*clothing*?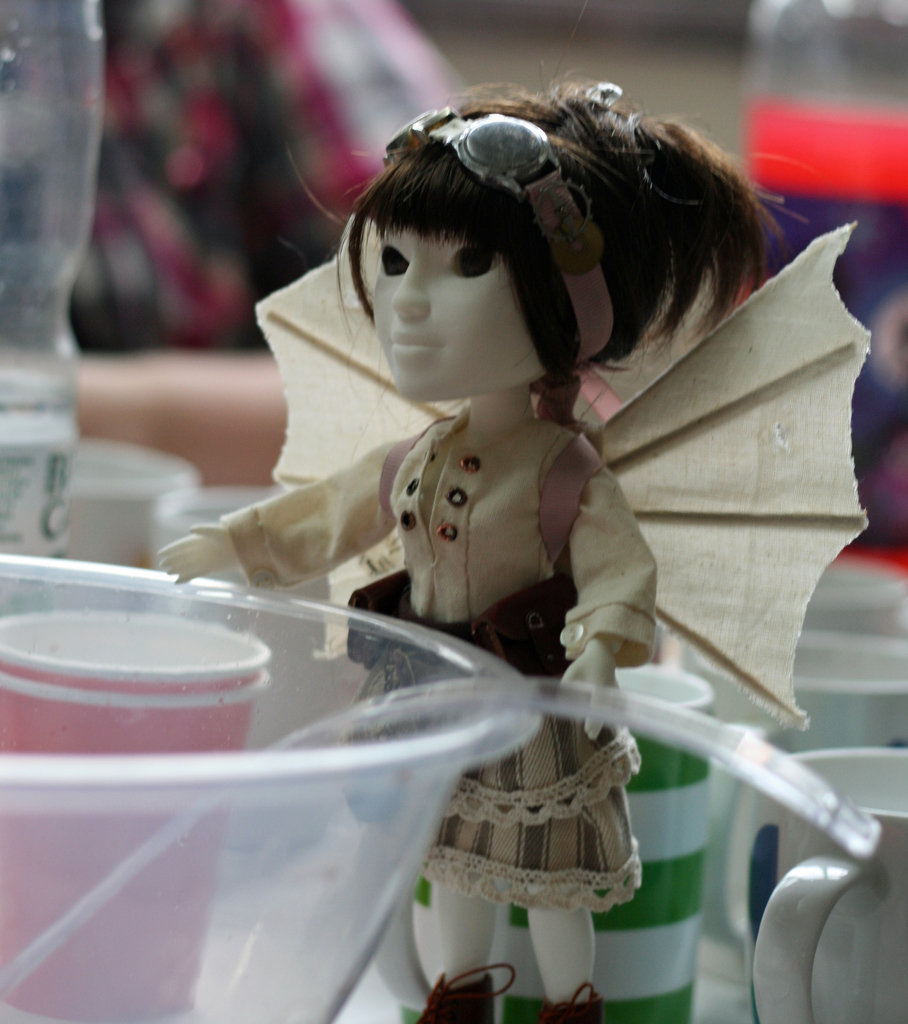
[67,0,473,352]
